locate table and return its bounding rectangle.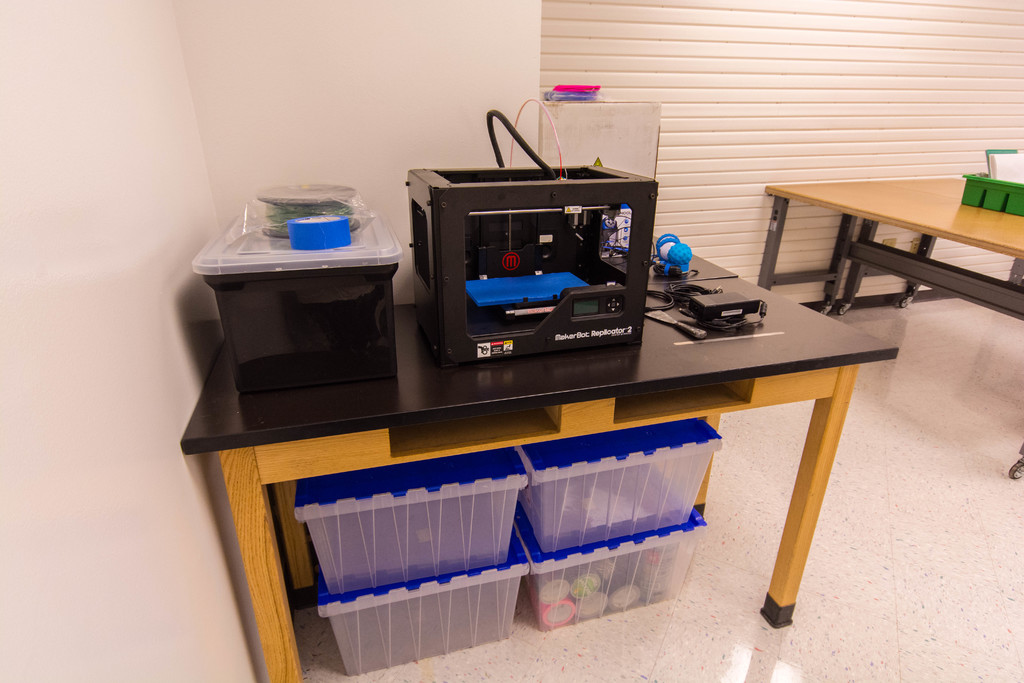
<box>650,240,736,283</box>.
